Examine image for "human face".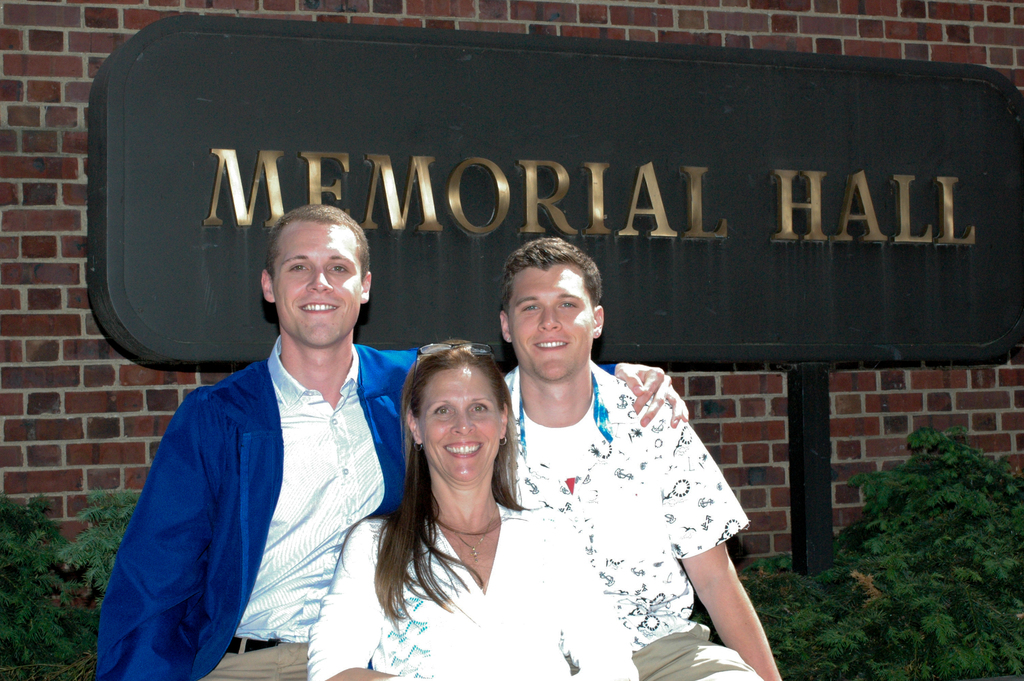
Examination result: pyautogui.locateOnScreen(508, 261, 593, 383).
